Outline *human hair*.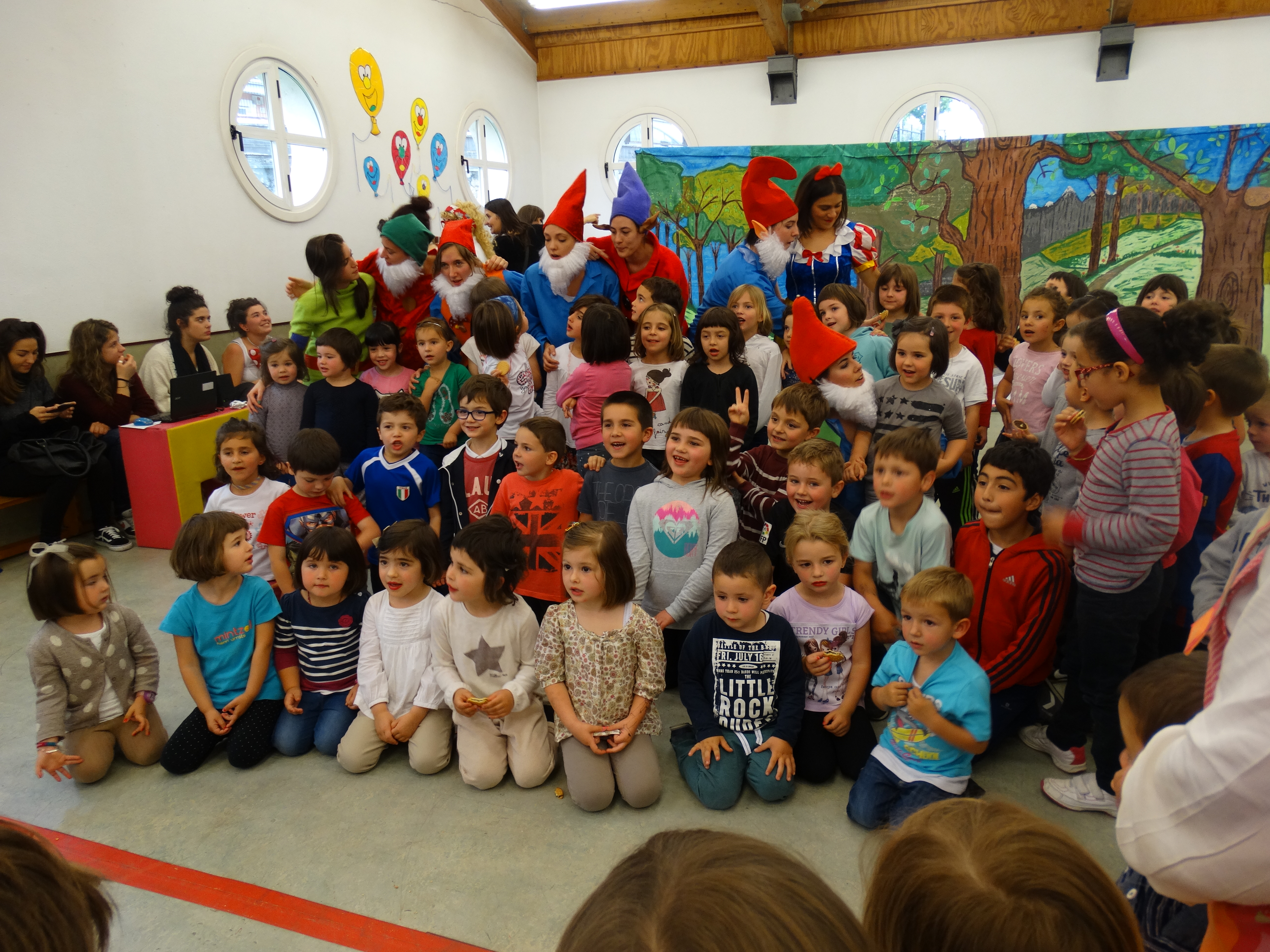
Outline: (left=214, top=64, right=226, bottom=78).
